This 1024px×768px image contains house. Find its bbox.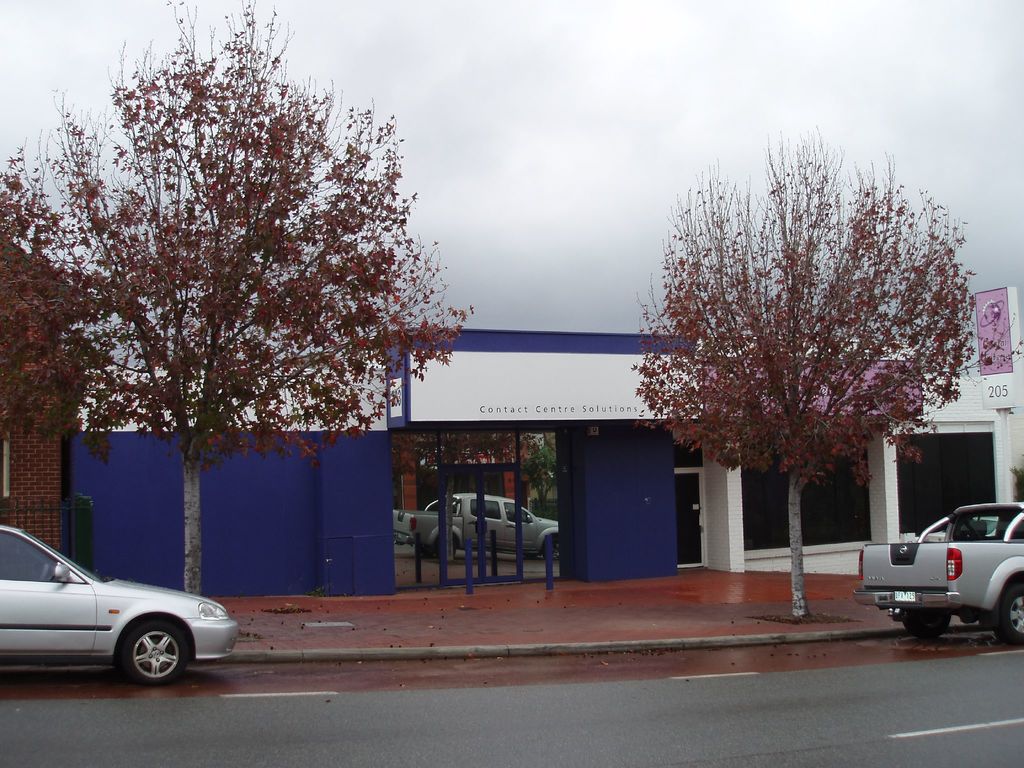
(left=69, top=314, right=714, bottom=586).
